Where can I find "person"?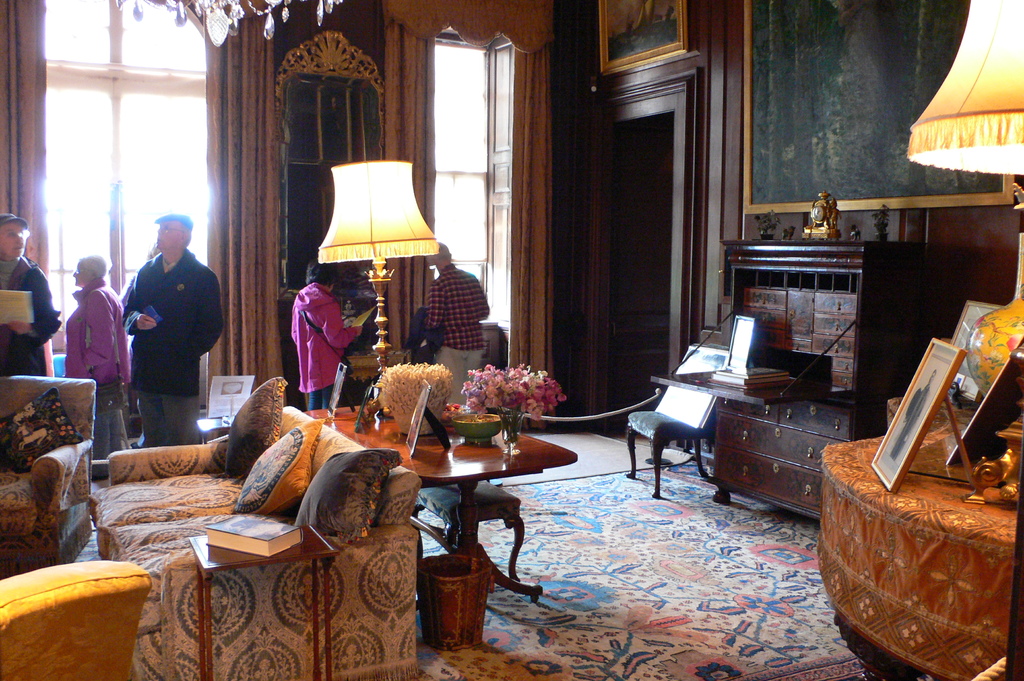
You can find it at detection(67, 253, 133, 479).
